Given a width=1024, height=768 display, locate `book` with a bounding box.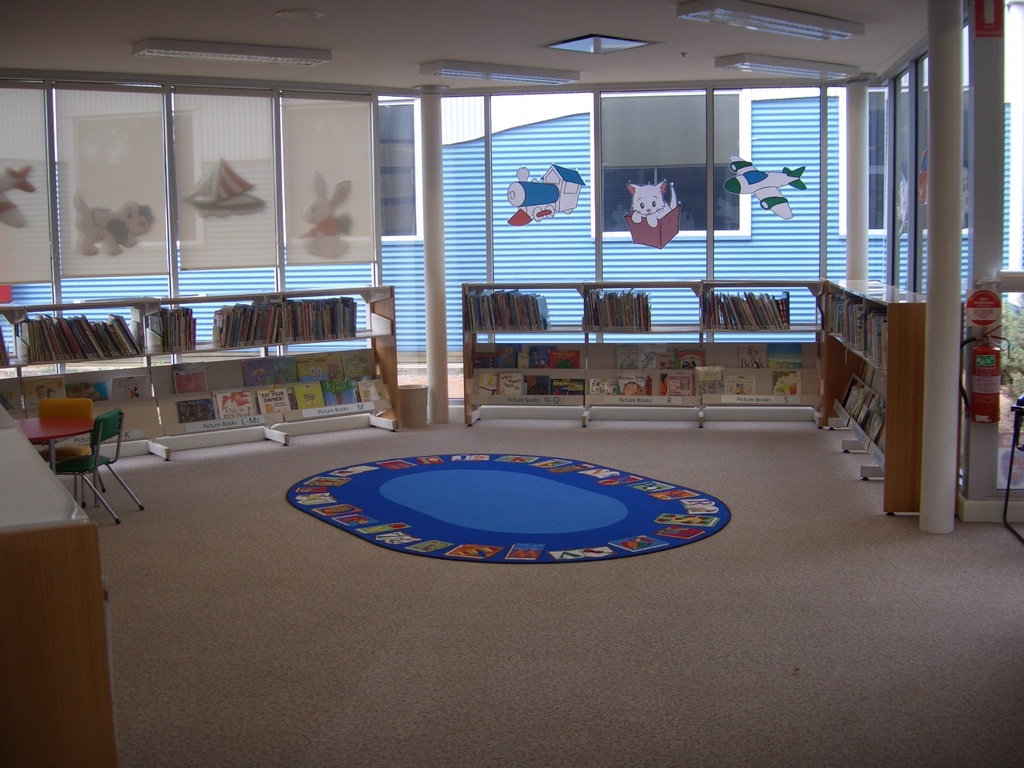
Located: [x1=726, y1=374, x2=756, y2=396].
